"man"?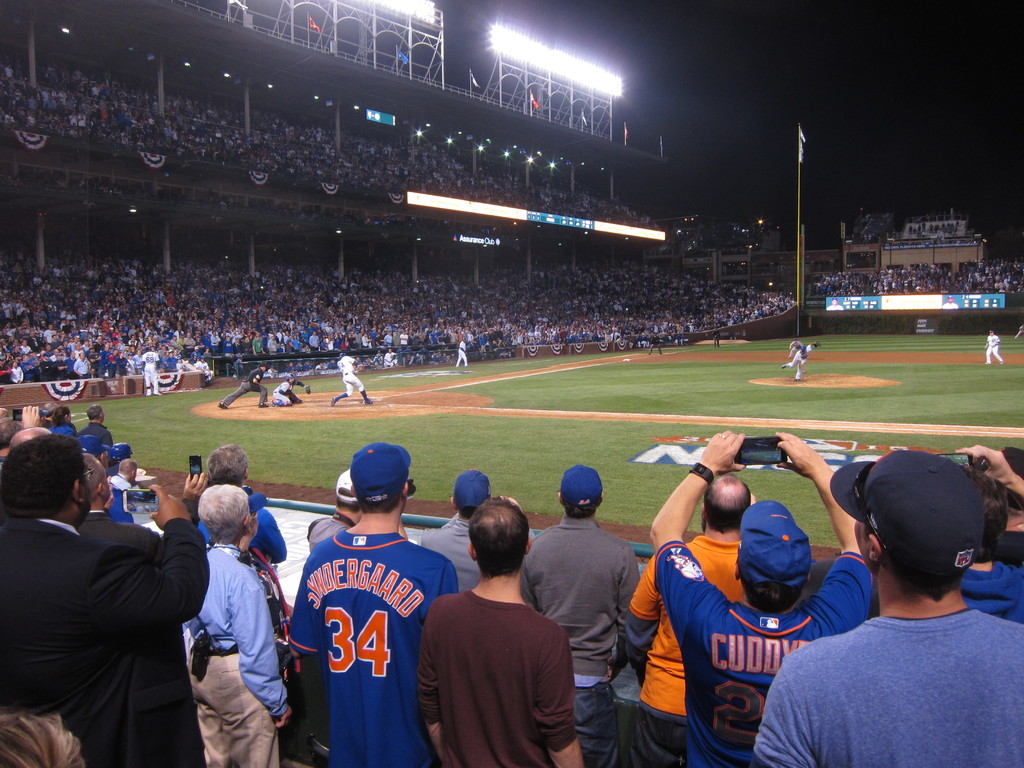
rect(619, 472, 768, 767)
